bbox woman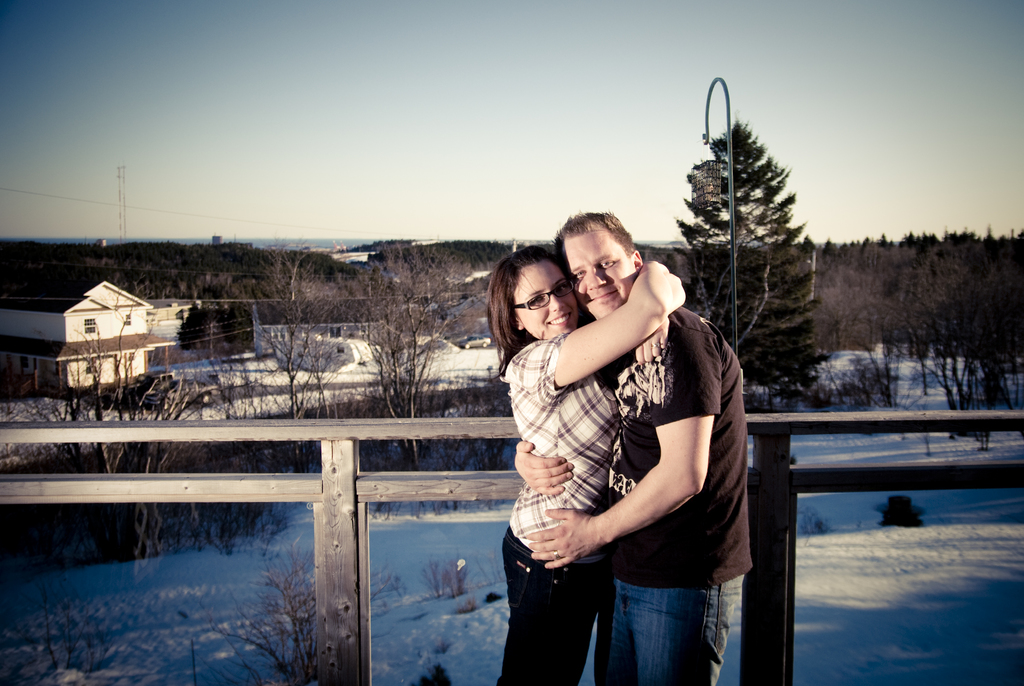
bbox=(492, 232, 688, 685)
